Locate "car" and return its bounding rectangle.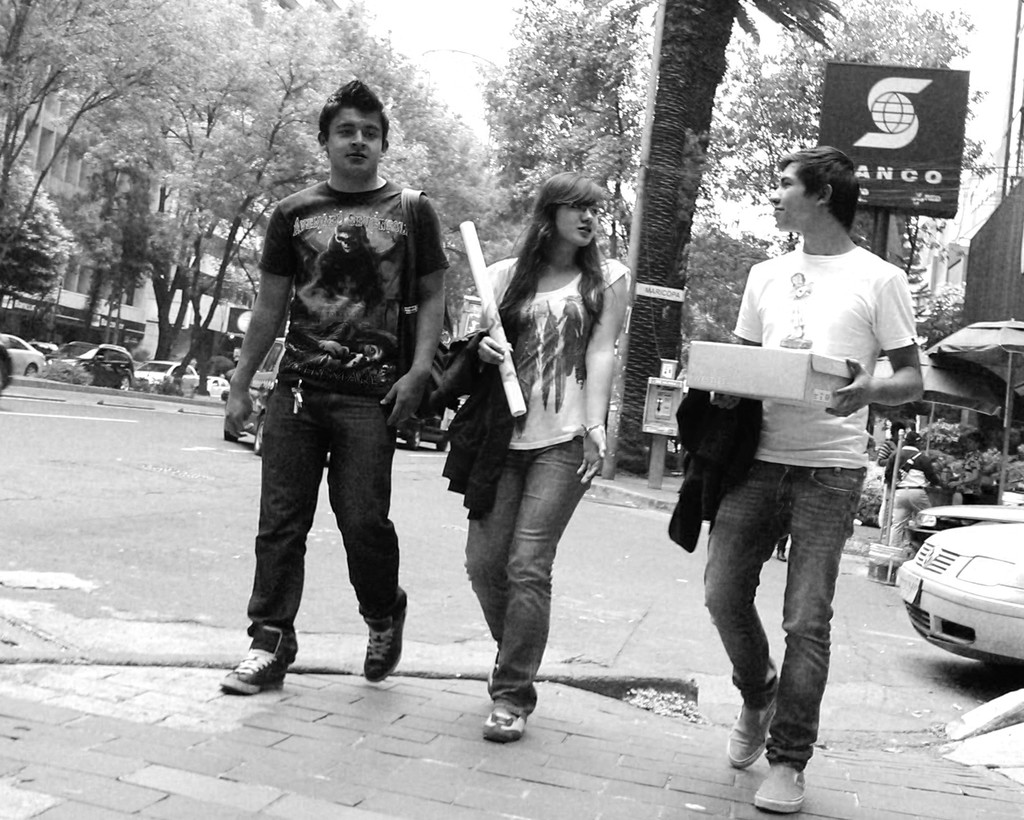
Rect(48, 344, 134, 390).
